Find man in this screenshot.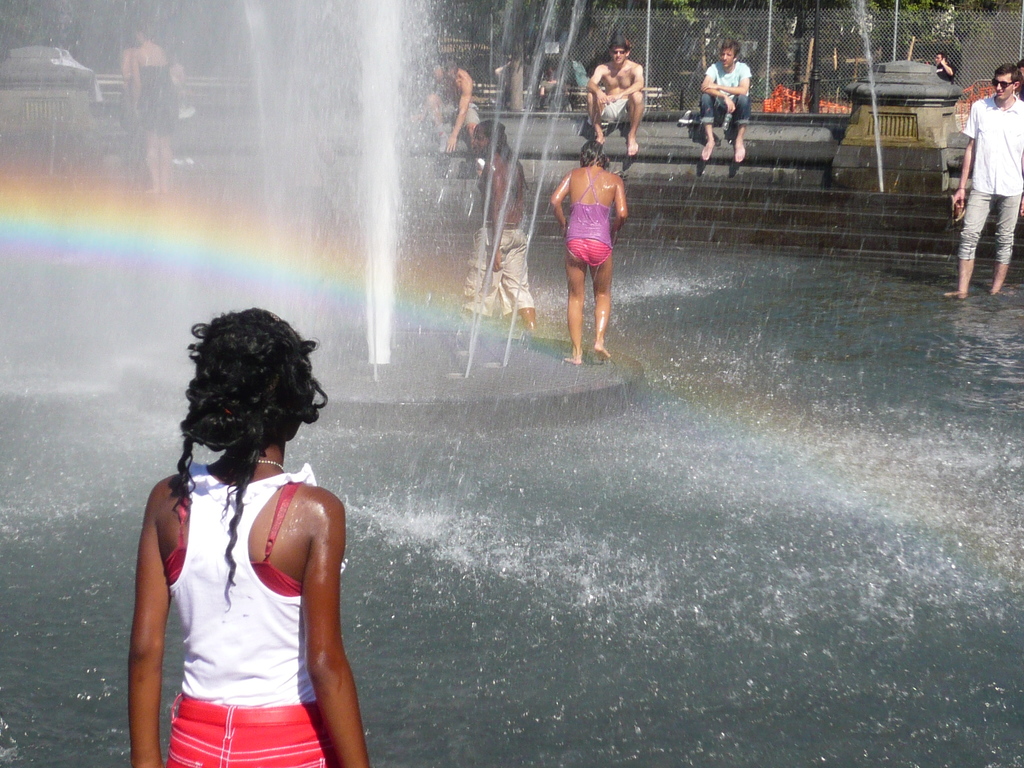
The bounding box for man is pyautogui.locateOnScreen(413, 49, 494, 146).
